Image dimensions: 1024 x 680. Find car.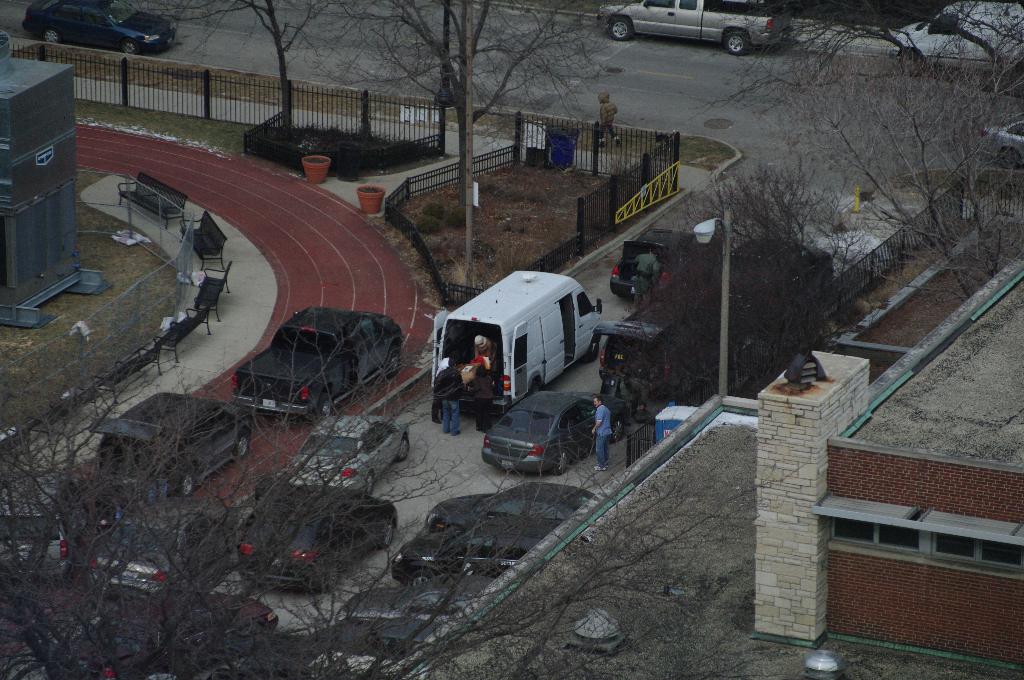
<box>474,384,616,479</box>.
